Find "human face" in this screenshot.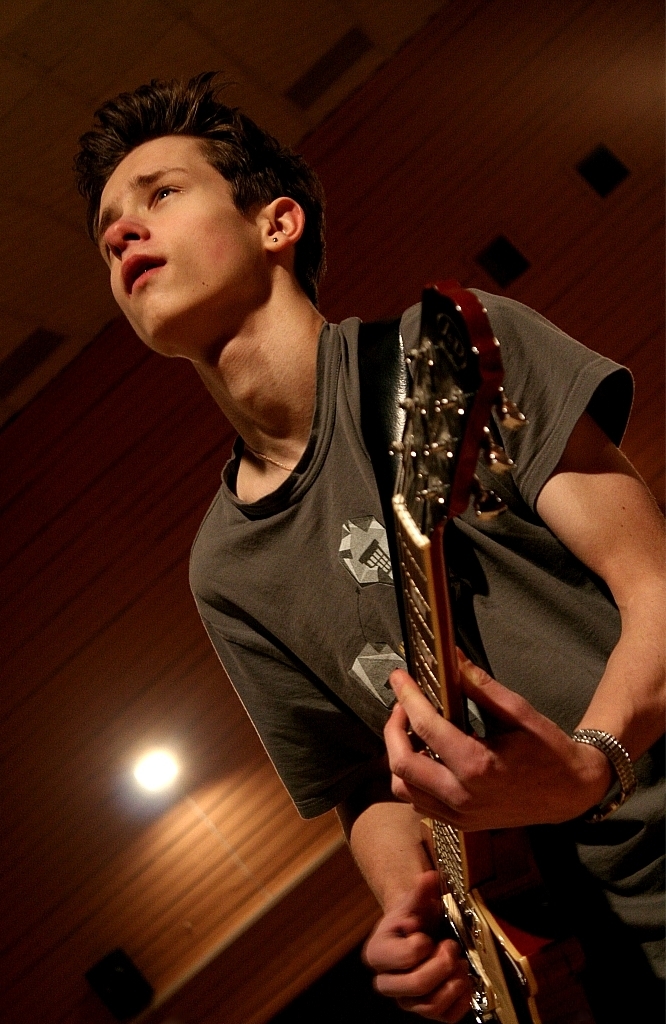
The bounding box for "human face" is {"x1": 95, "y1": 134, "x2": 266, "y2": 354}.
